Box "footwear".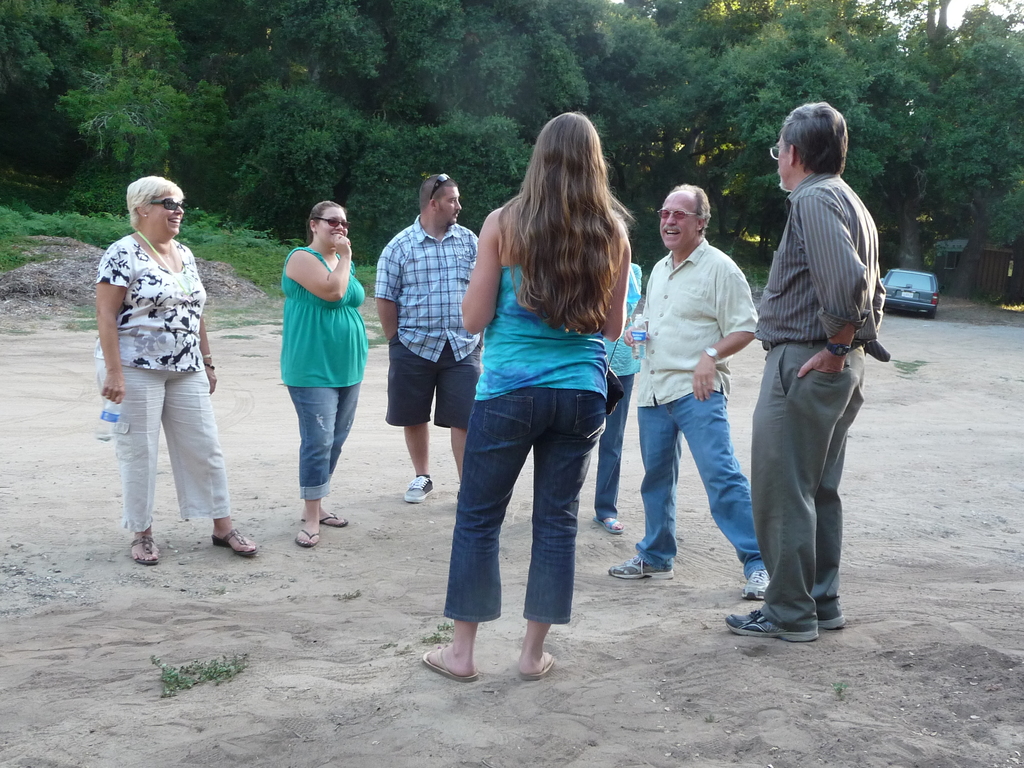
[211, 526, 258, 557].
